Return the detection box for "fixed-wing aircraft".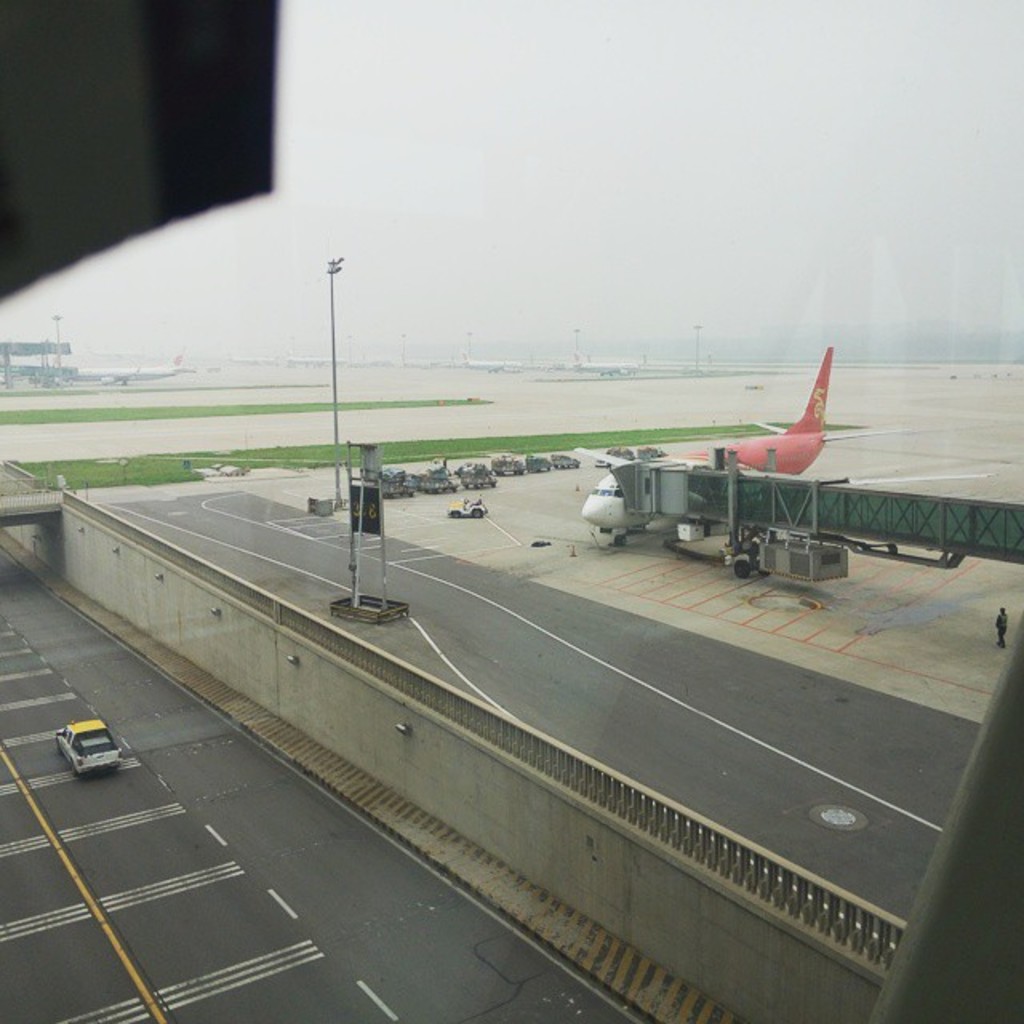
570/349/990/549.
